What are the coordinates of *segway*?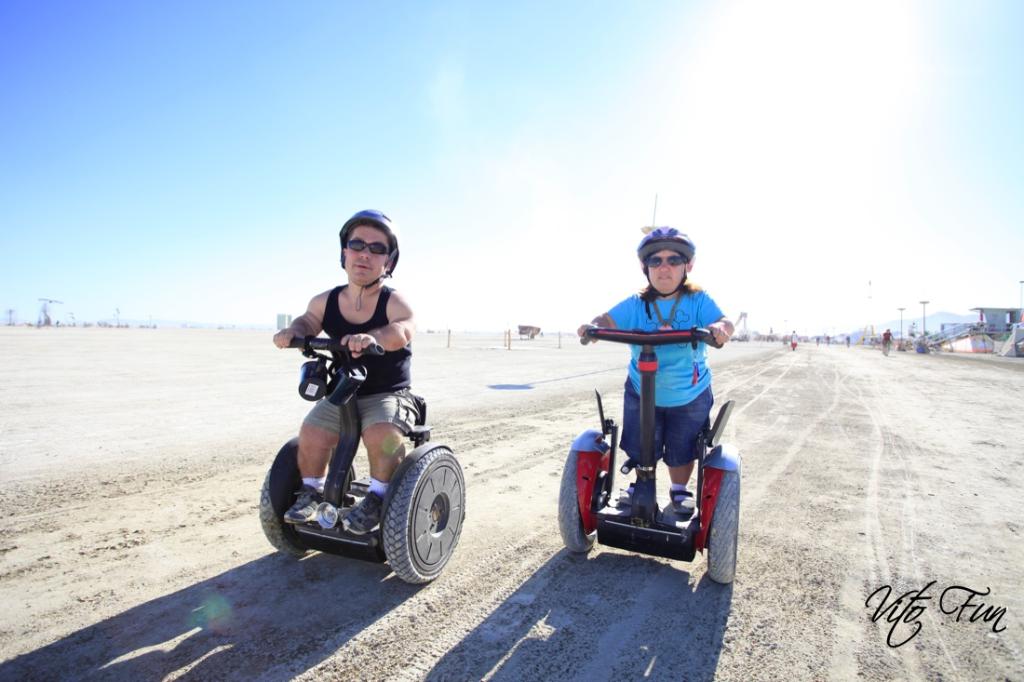
box(256, 337, 471, 583).
